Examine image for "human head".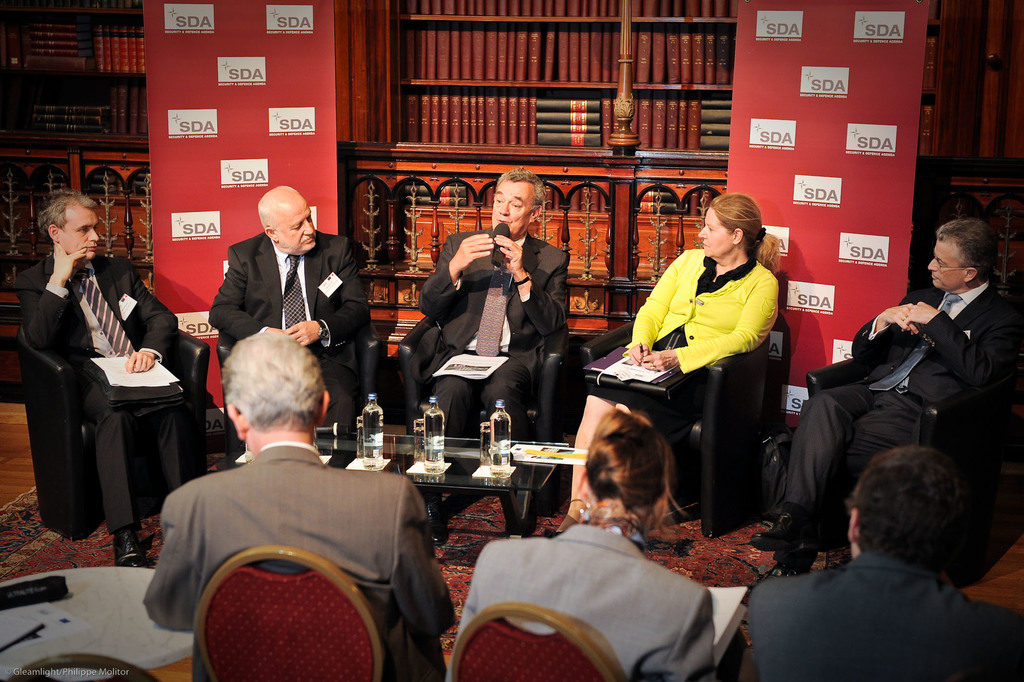
Examination result: crop(224, 328, 334, 440).
